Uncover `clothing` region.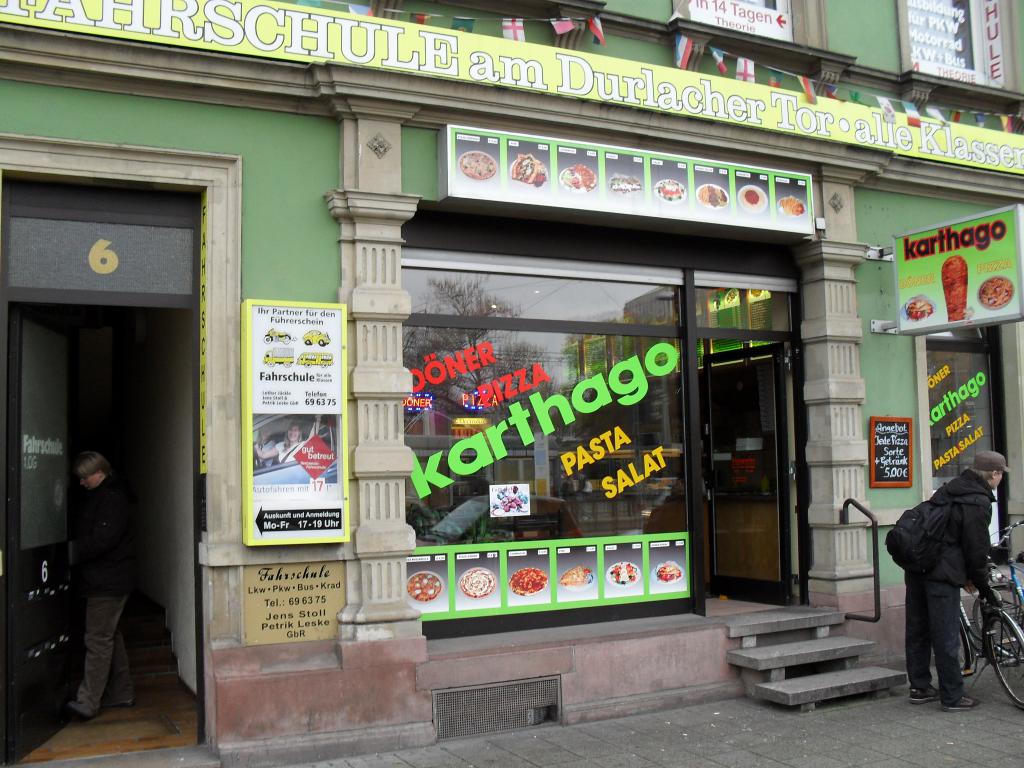
Uncovered: [67, 474, 134, 721].
